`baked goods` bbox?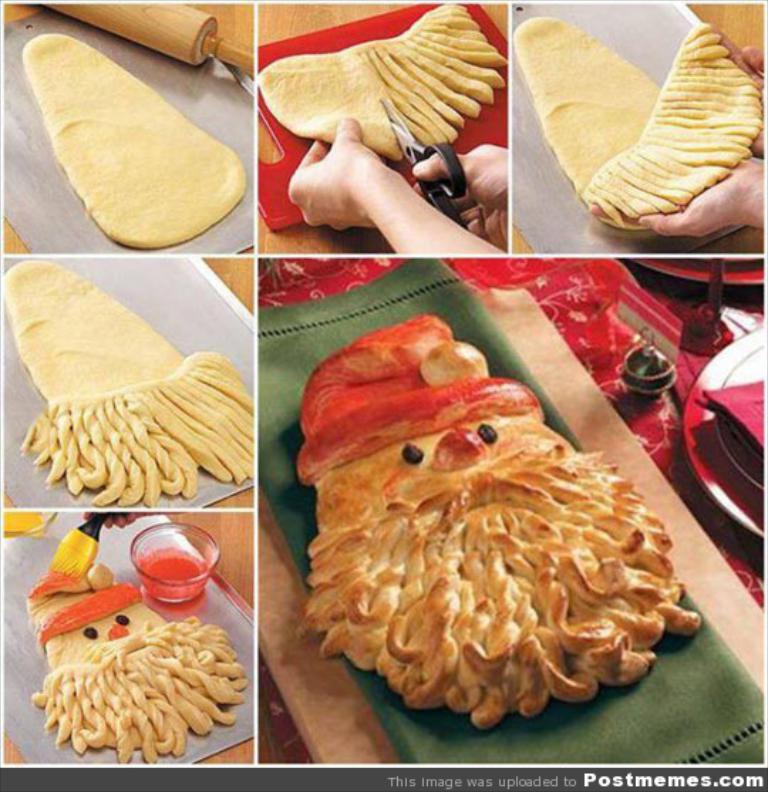
{"x1": 297, "y1": 313, "x2": 700, "y2": 729}
